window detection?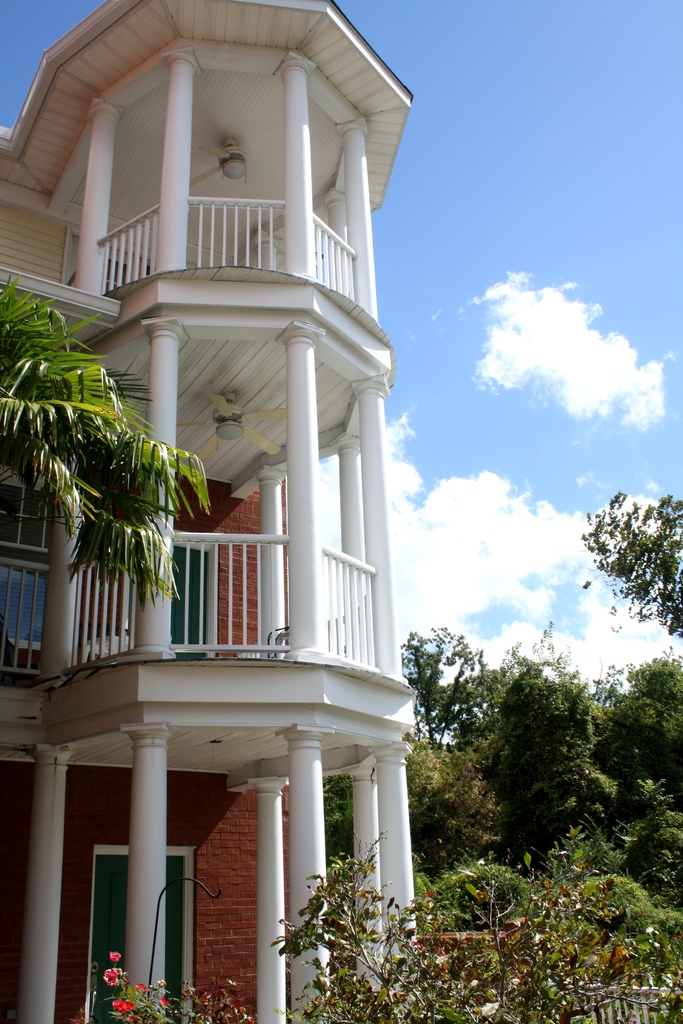
bbox=[0, 558, 49, 650]
